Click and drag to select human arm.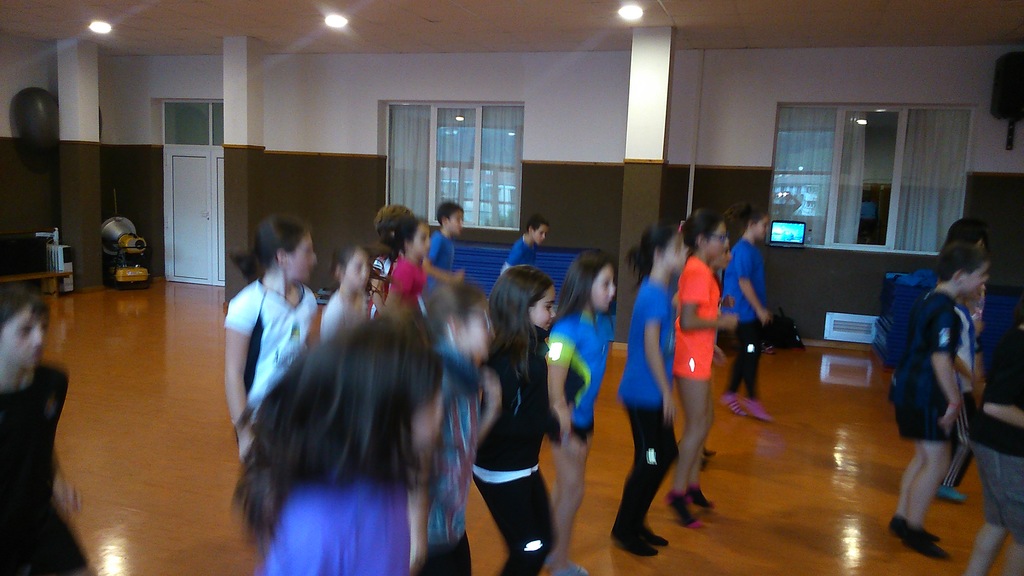
Selection: x1=642, y1=292, x2=672, y2=423.
